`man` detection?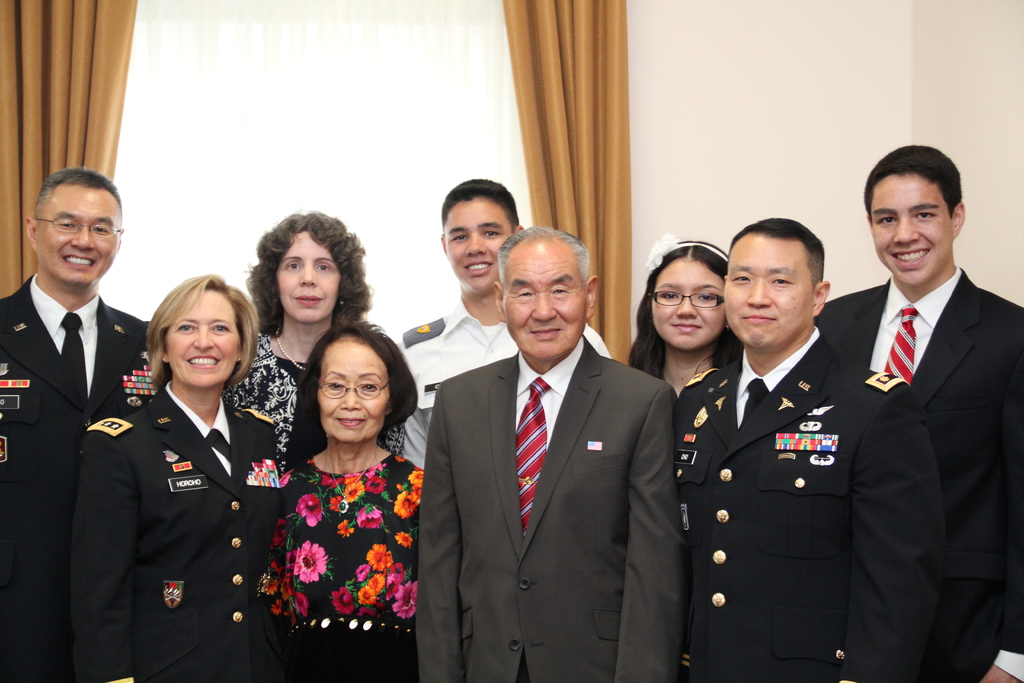
<box>414,222,687,682</box>
